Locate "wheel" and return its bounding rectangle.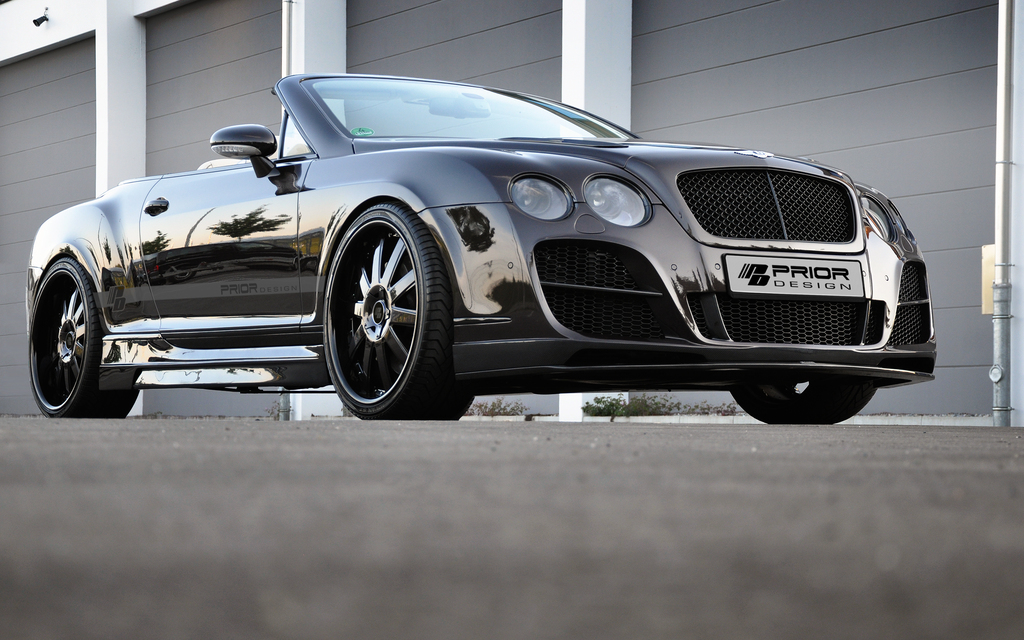
316,191,432,405.
